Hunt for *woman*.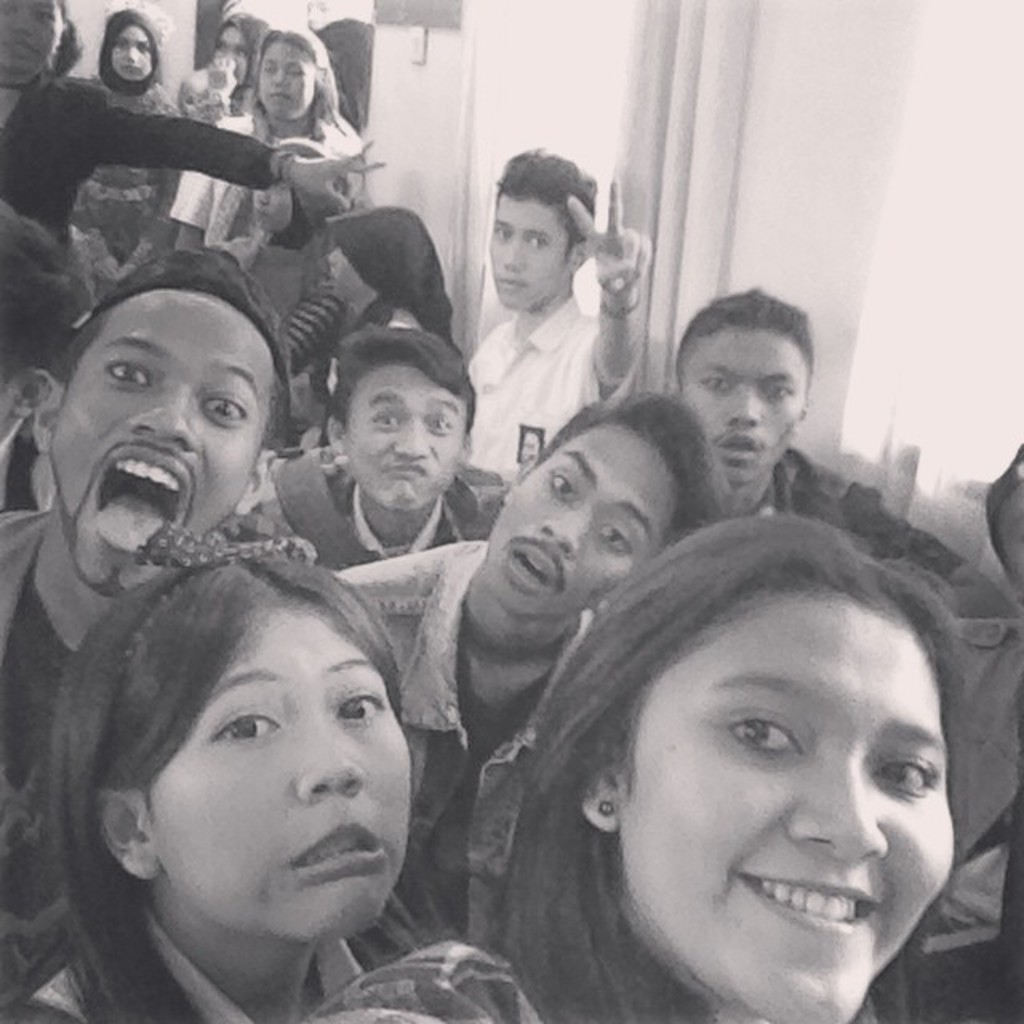
Hunted down at (0,0,395,264).
